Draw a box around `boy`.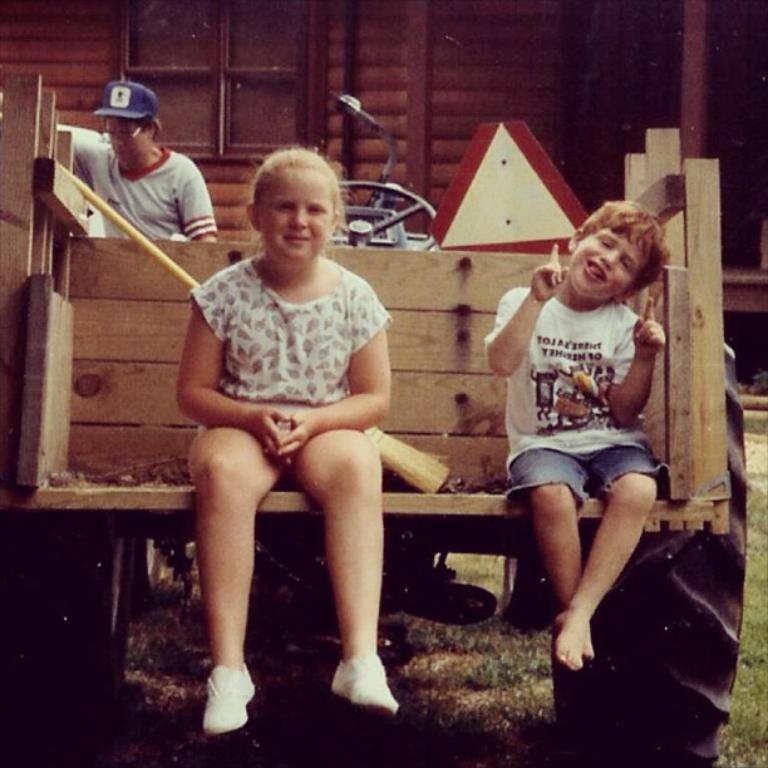
bbox(442, 210, 707, 690).
